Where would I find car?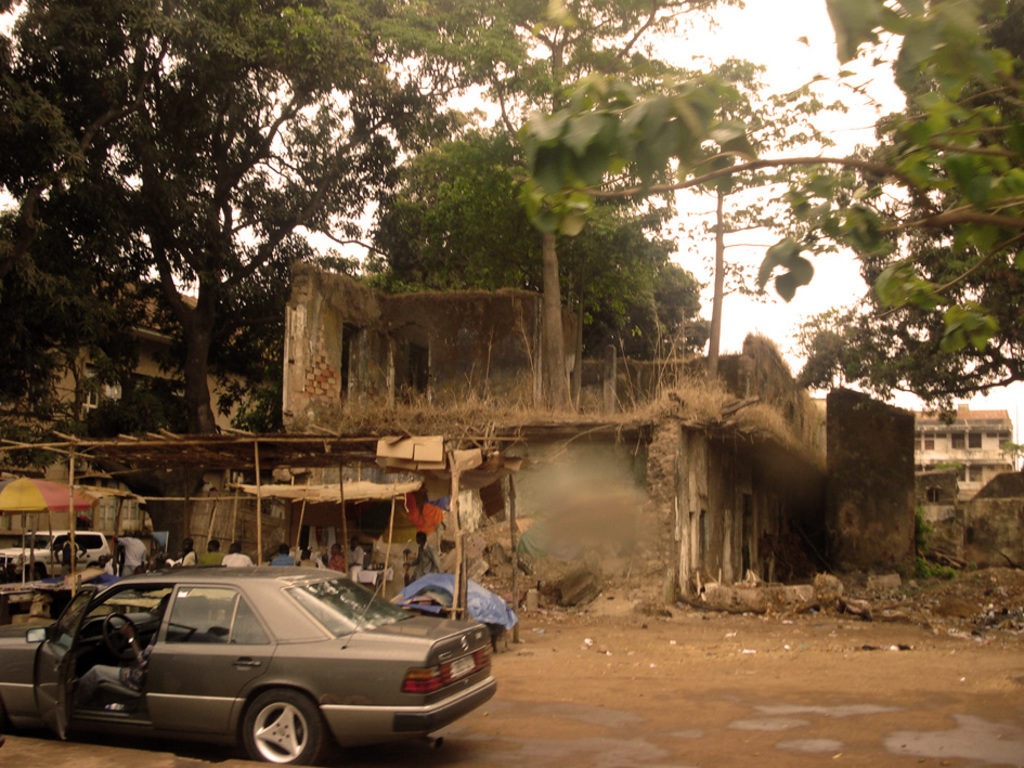
At {"x1": 0, "y1": 575, "x2": 498, "y2": 767}.
